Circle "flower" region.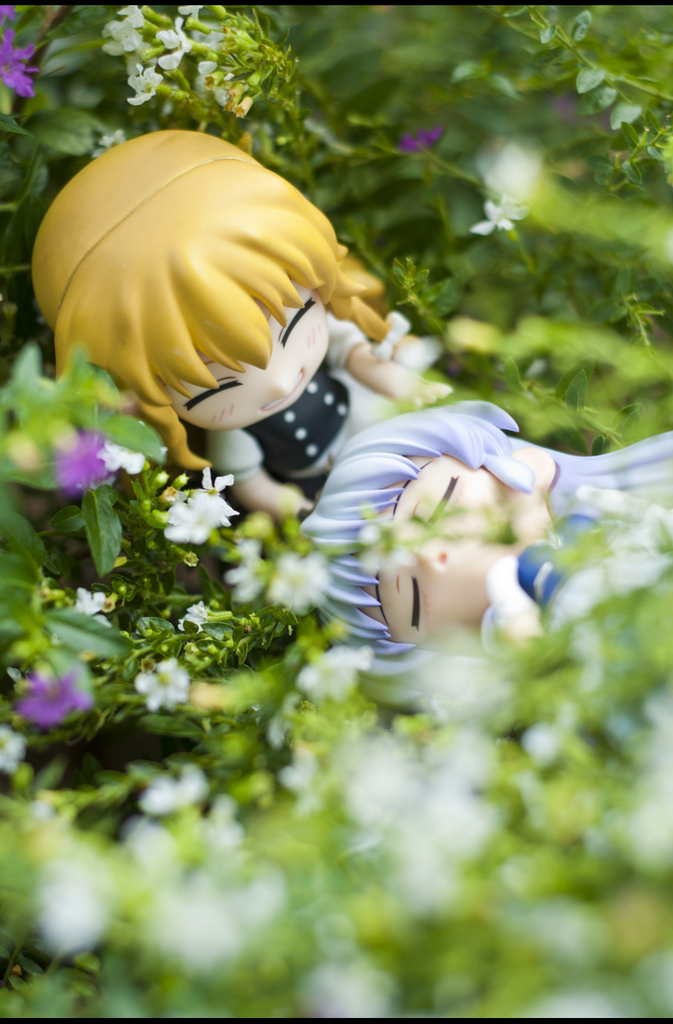
Region: crop(10, 670, 93, 732).
